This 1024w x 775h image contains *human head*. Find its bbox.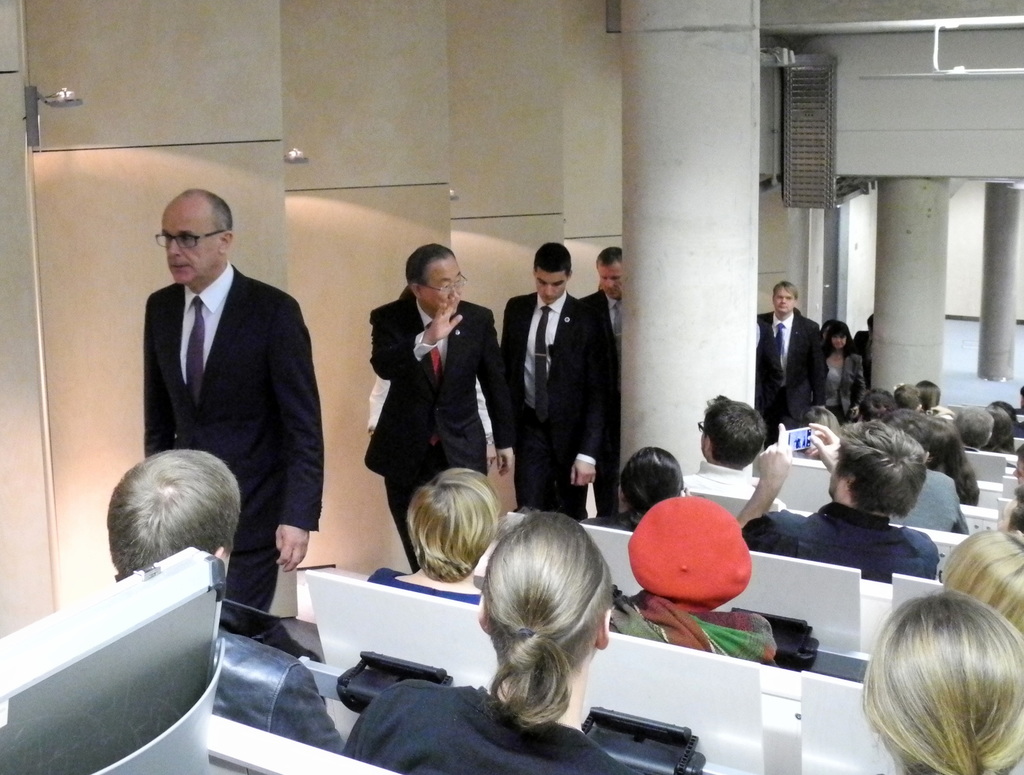
detection(1013, 441, 1023, 481).
